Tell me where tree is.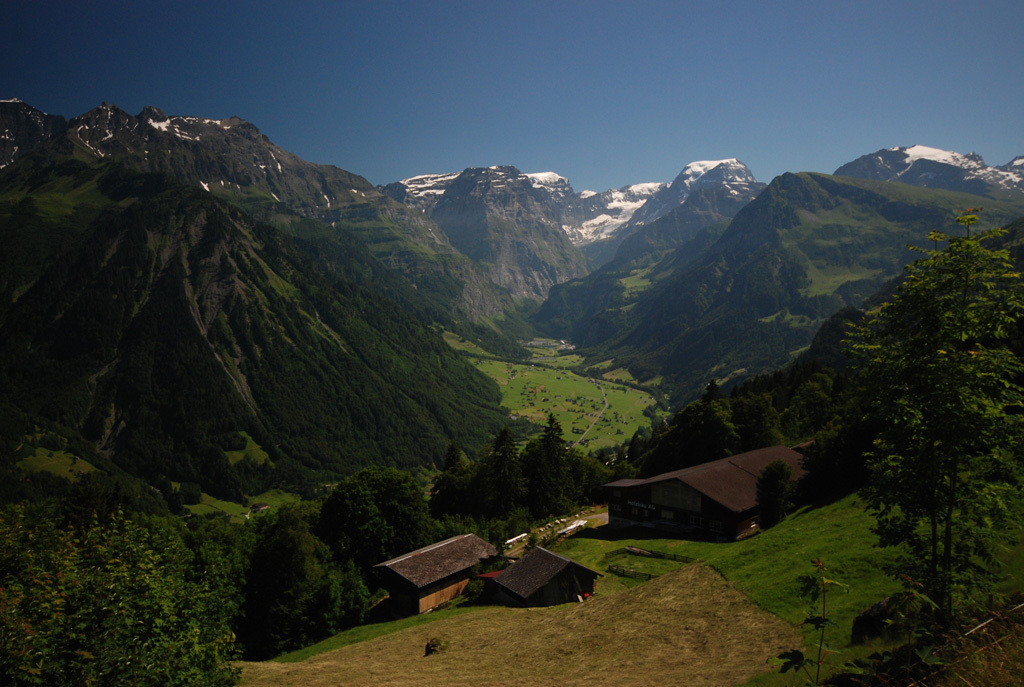
tree is at bbox(423, 438, 479, 522).
